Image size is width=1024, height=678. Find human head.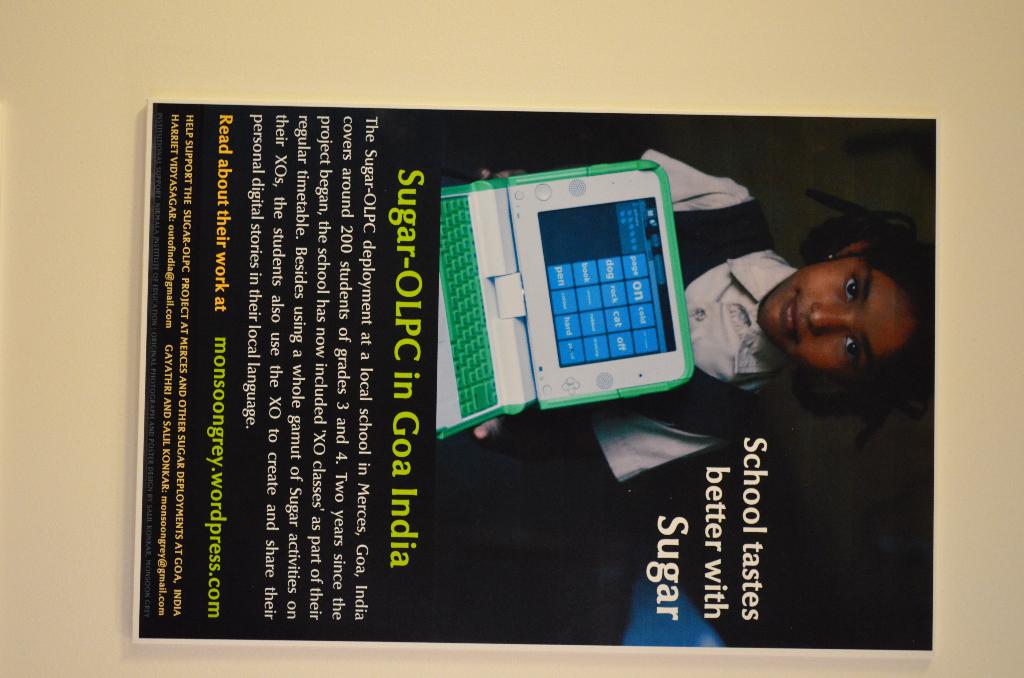
<bbox>759, 234, 935, 385</bbox>.
